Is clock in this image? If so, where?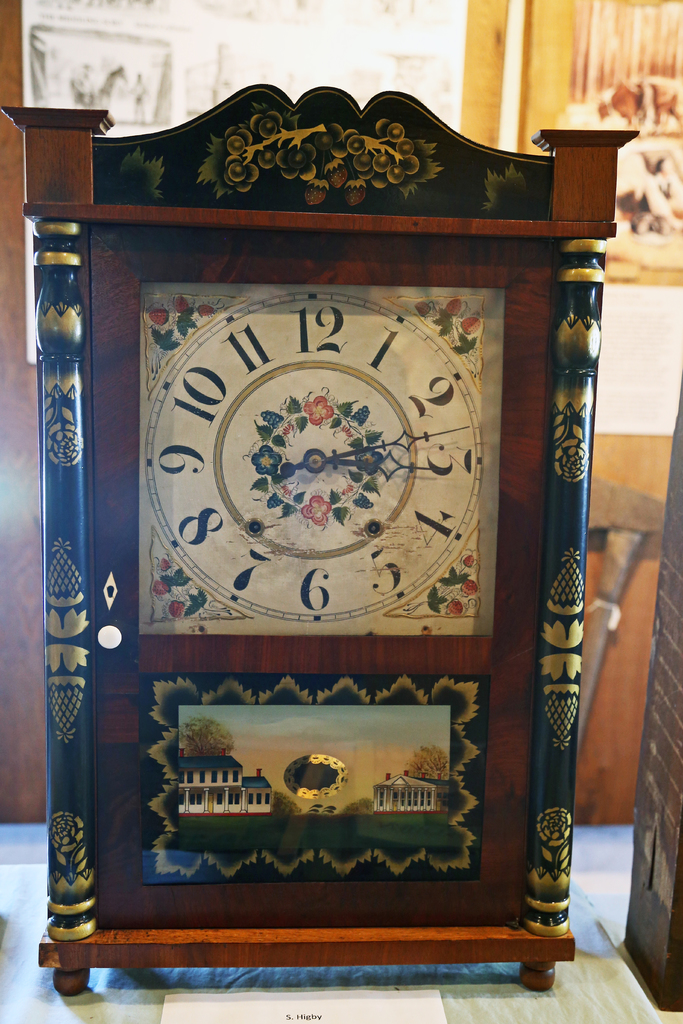
Yes, at (x1=124, y1=241, x2=484, y2=663).
